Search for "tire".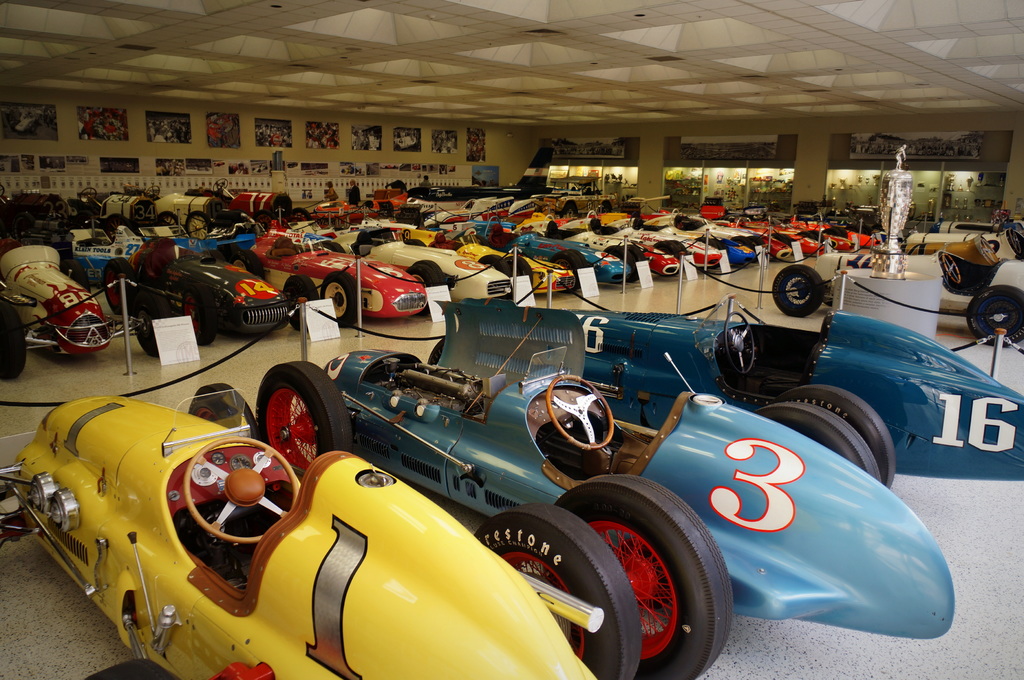
Found at l=835, t=226, r=849, b=238.
